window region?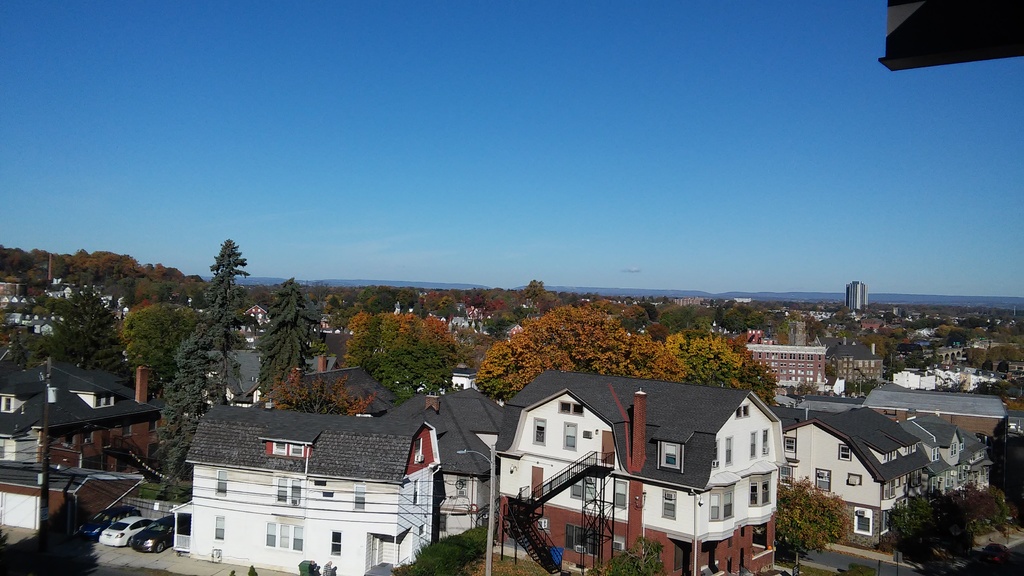
box(948, 439, 961, 456)
